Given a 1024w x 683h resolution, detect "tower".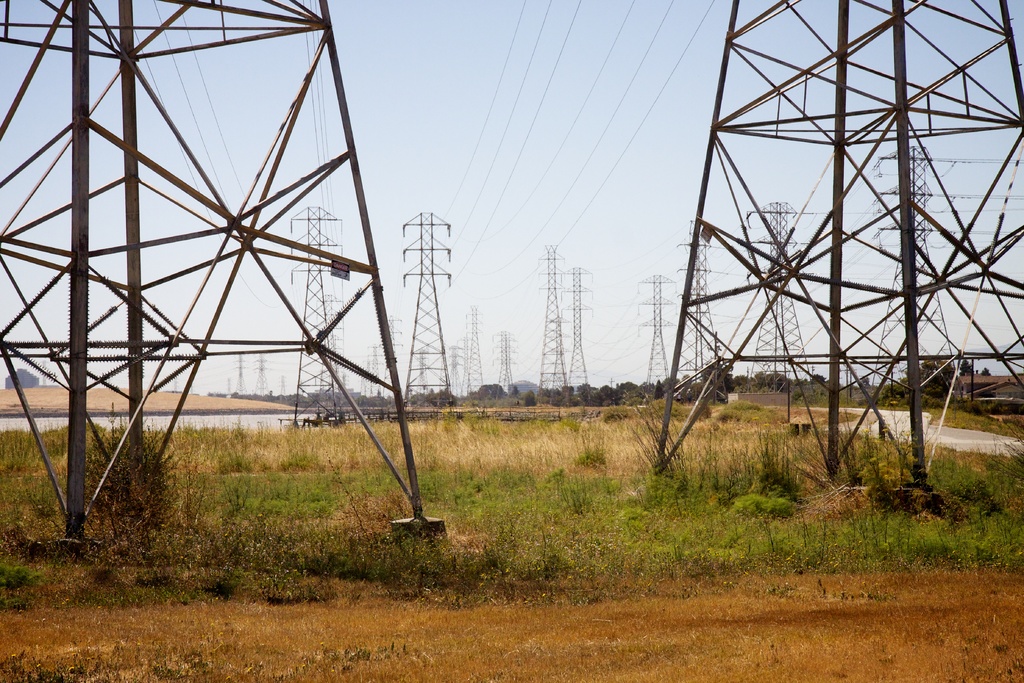
{"left": 0, "top": 0, "right": 438, "bottom": 531}.
